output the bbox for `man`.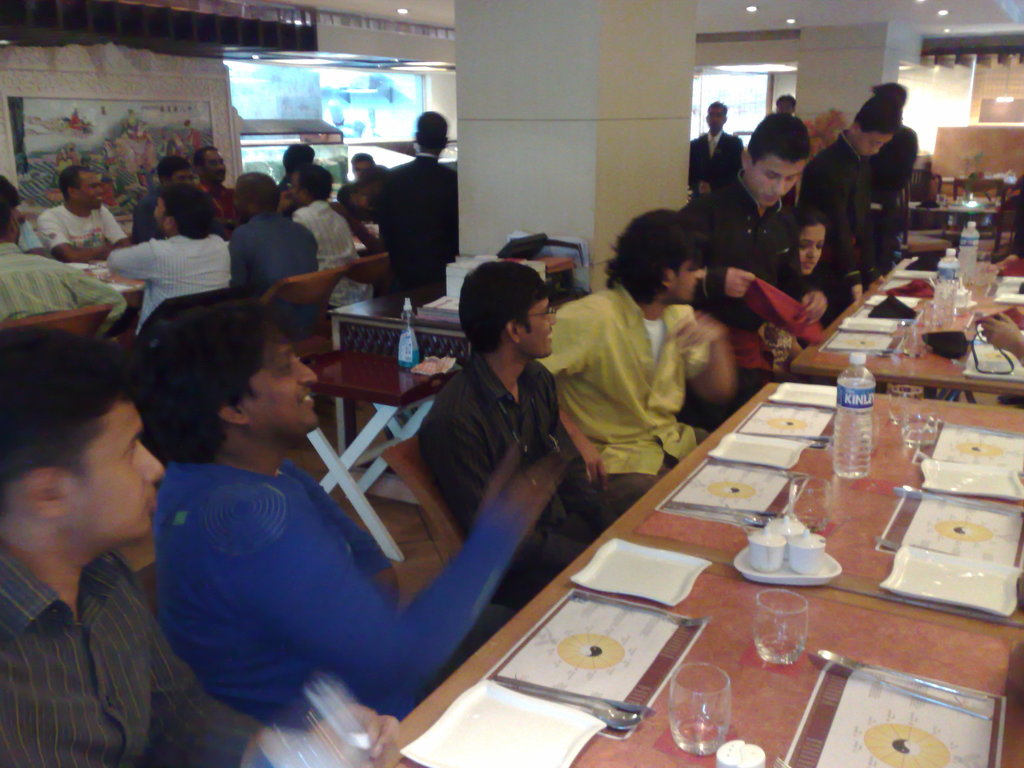
pyautogui.locateOnScreen(675, 100, 815, 378).
